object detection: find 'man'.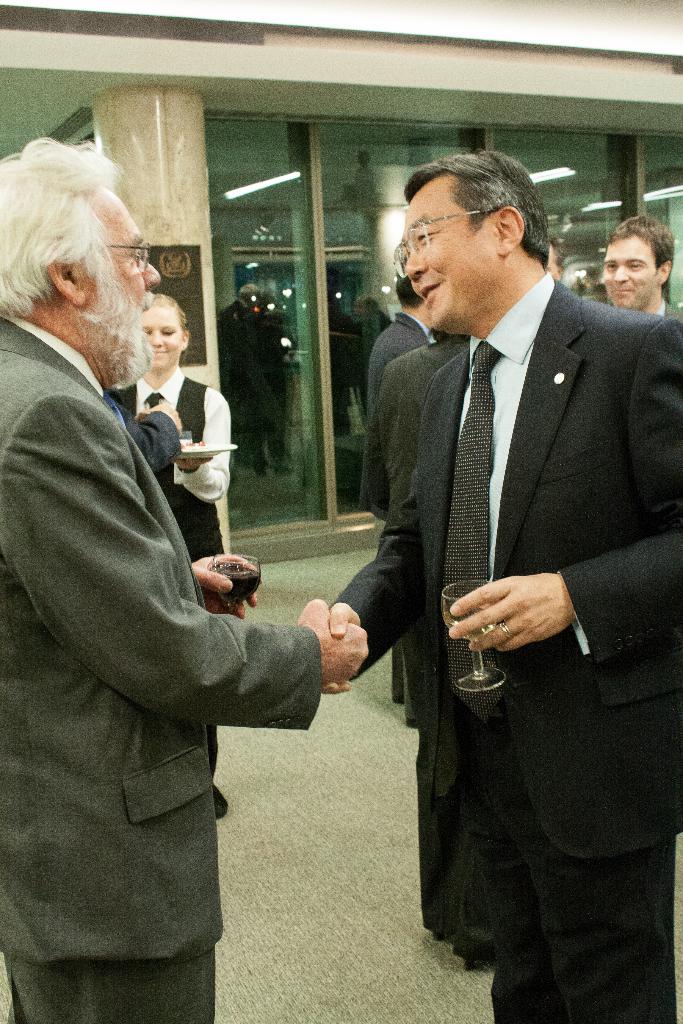
[left=325, top=145, right=663, bottom=979].
